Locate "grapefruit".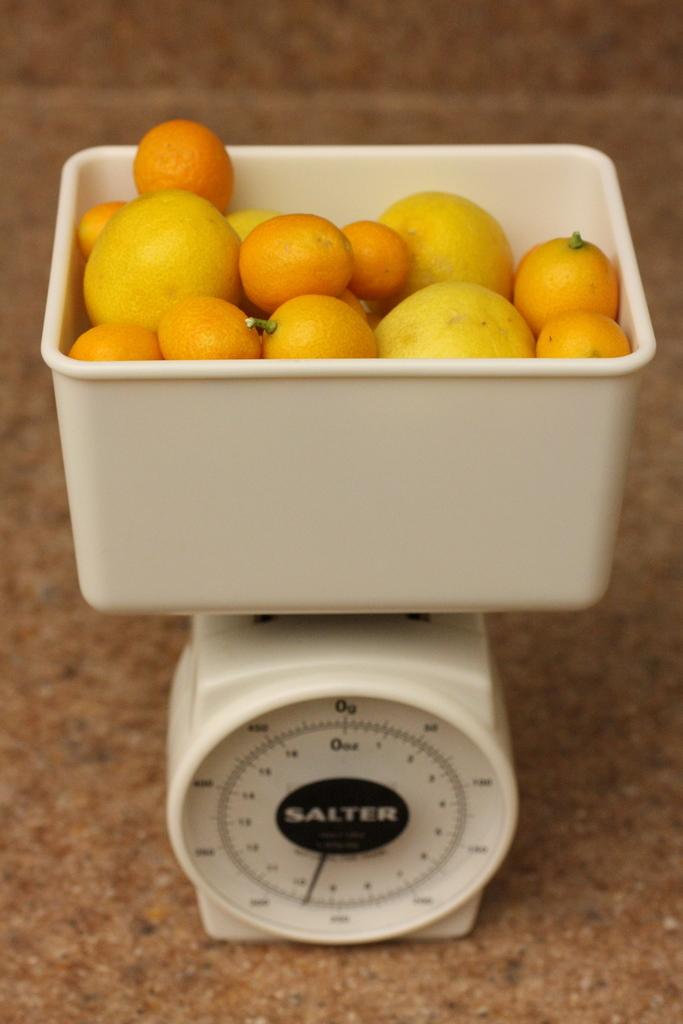
Bounding box: box=[340, 218, 412, 305].
